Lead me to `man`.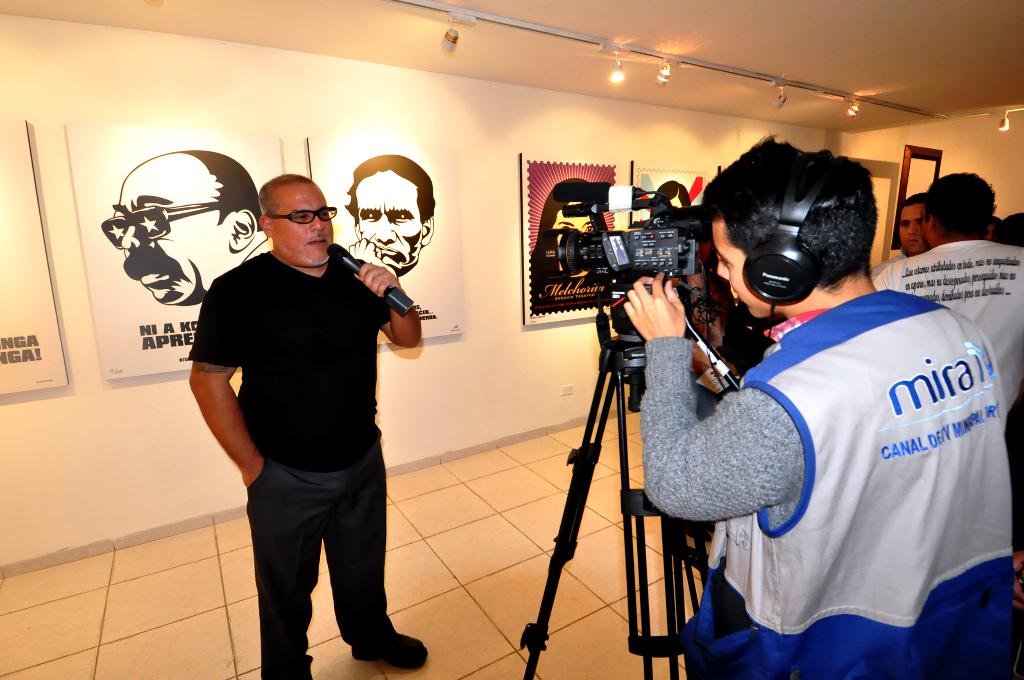
Lead to locate(193, 164, 430, 679).
